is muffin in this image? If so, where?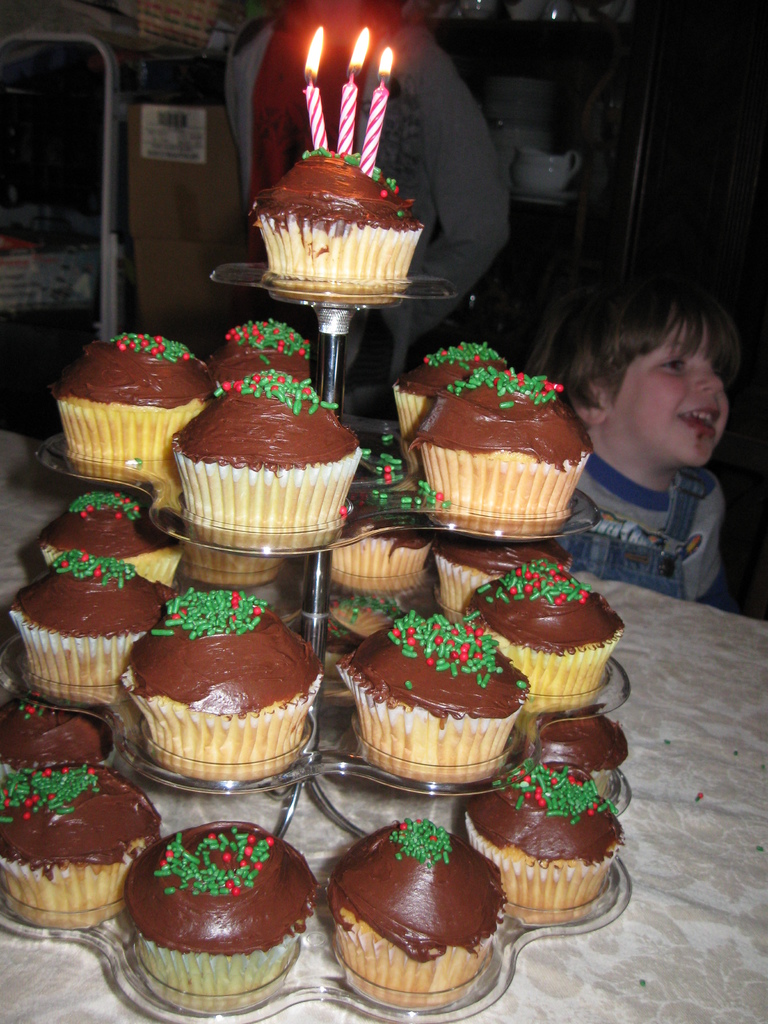
Yes, at Rect(166, 382, 366, 547).
